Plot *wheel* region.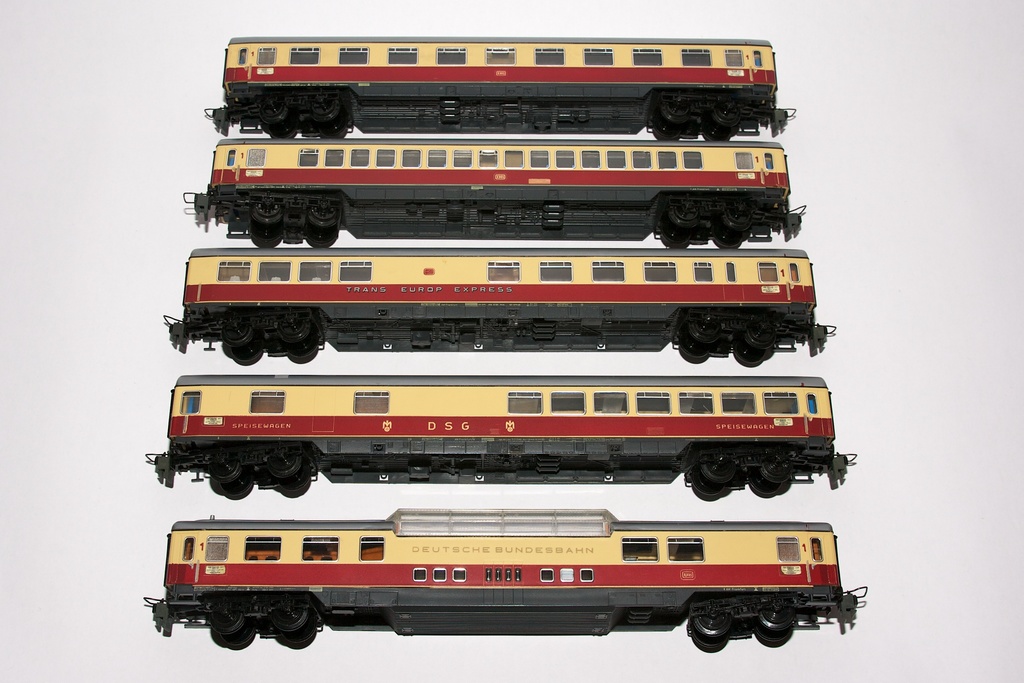
Plotted at Rect(689, 472, 726, 501).
